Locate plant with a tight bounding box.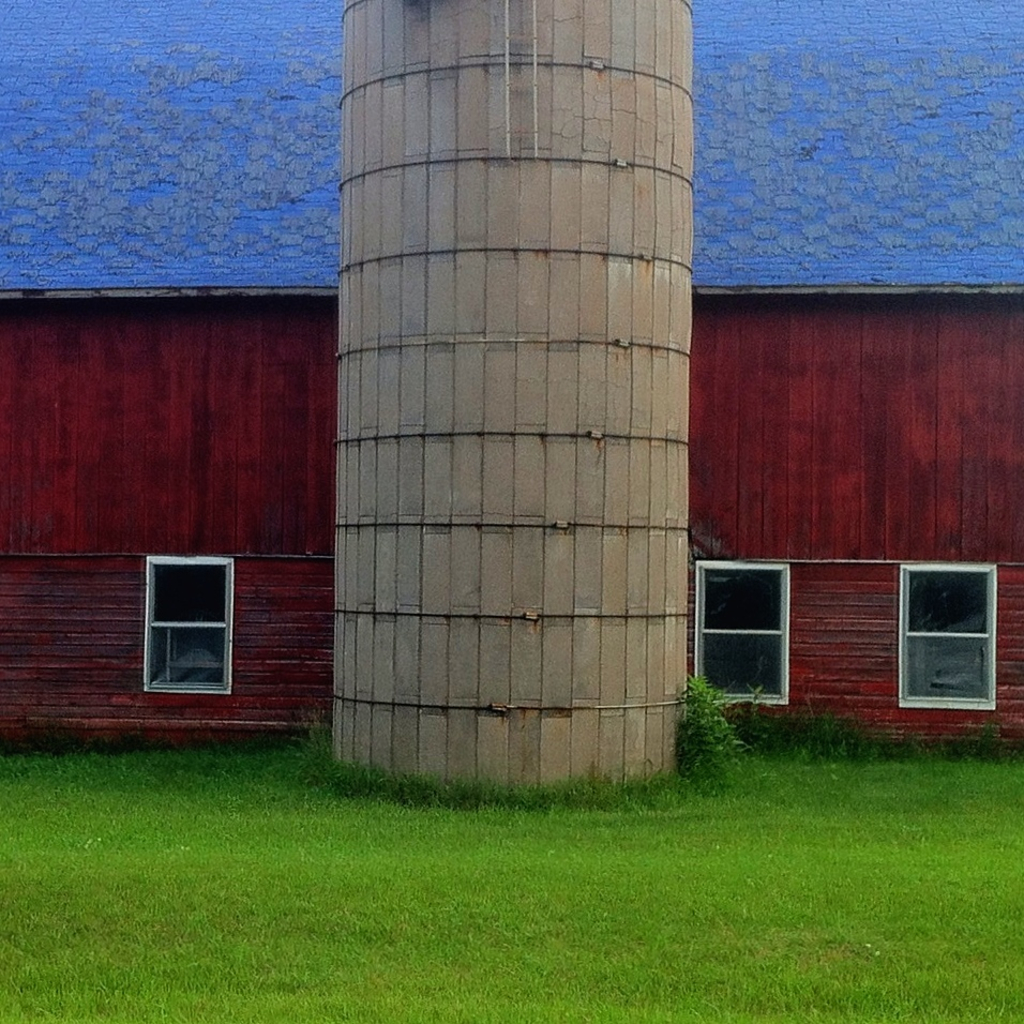
<region>665, 672, 737, 780</region>.
